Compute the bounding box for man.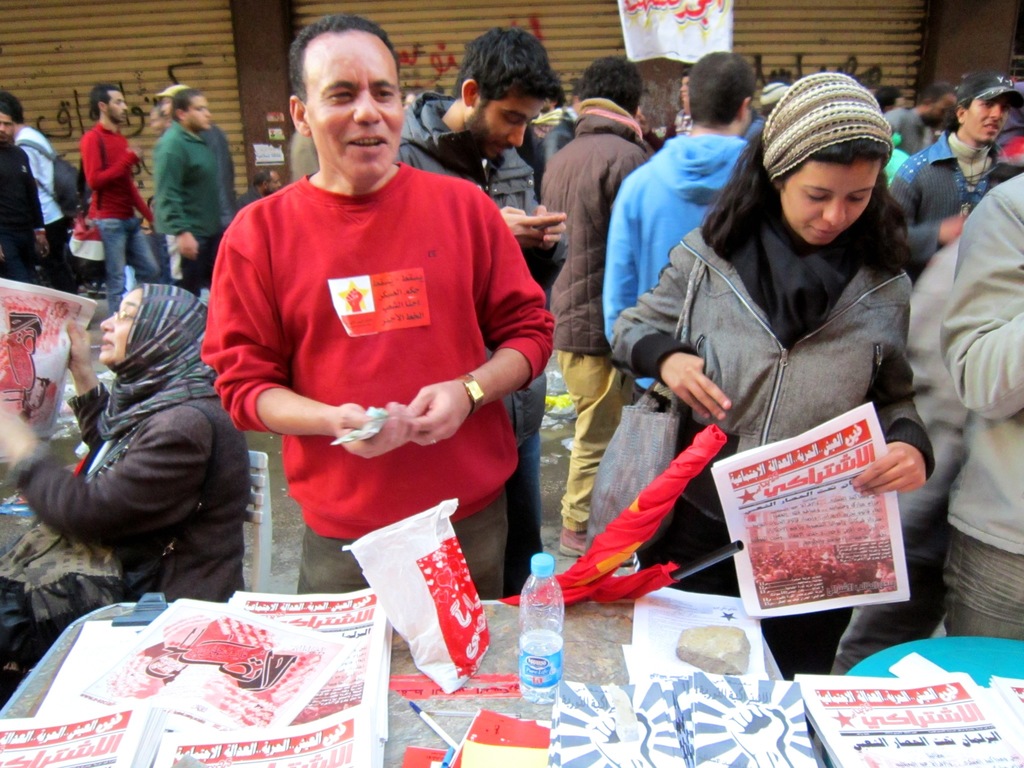
pyautogui.locateOnScreen(893, 74, 956, 157).
